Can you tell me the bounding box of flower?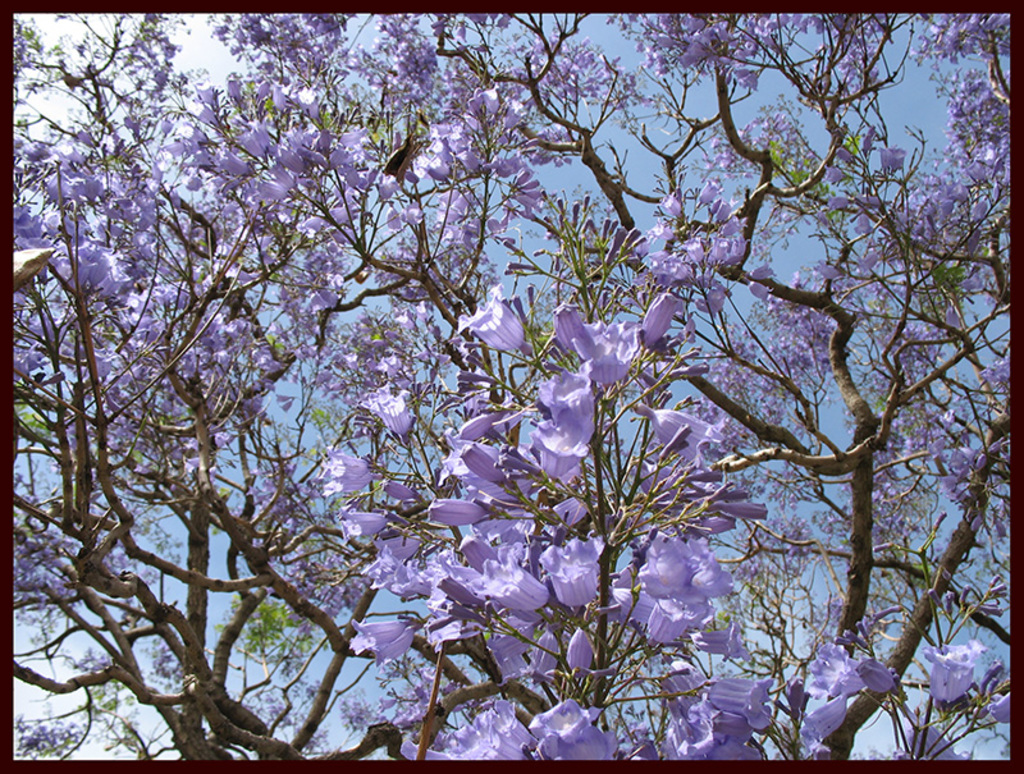
<box>649,549,751,632</box>.
